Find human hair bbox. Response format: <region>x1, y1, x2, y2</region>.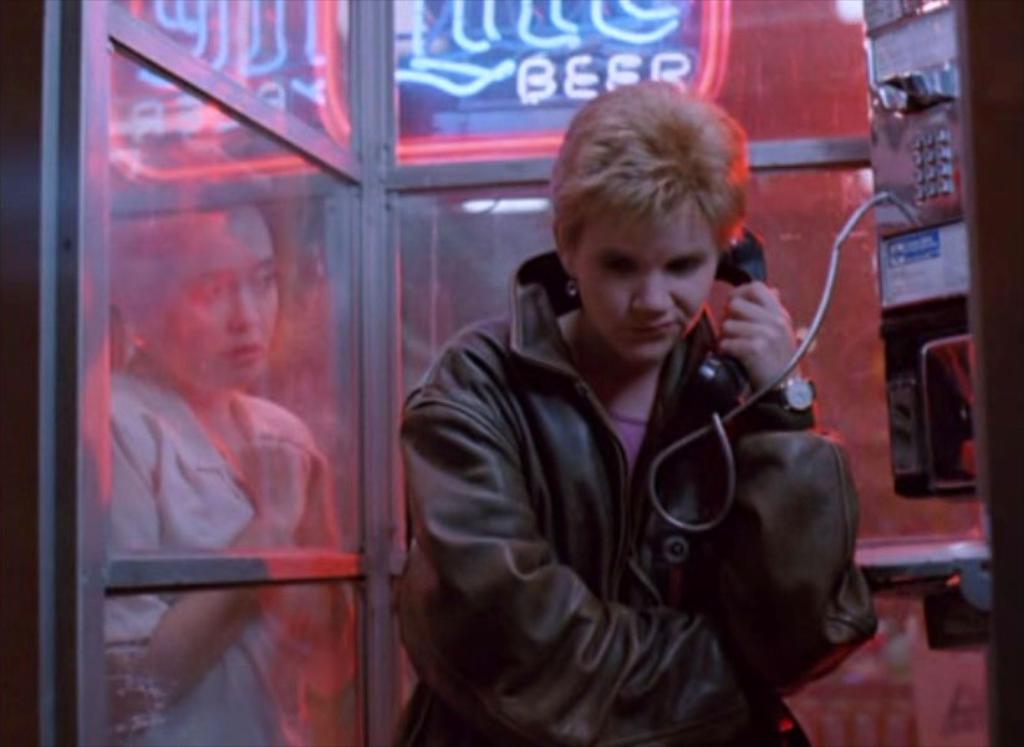
<region>109, 134, 286, 342</region>.
